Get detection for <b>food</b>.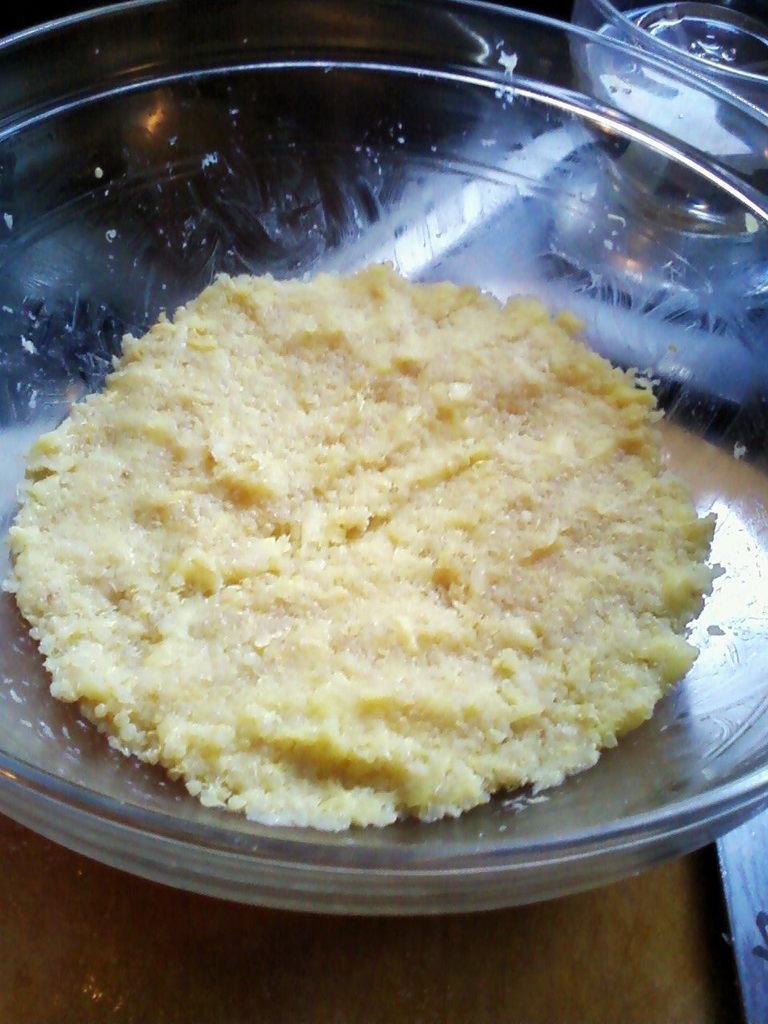
Detection: {"left": 11, "top": 222, "right": 707, "bottom": 820}.
